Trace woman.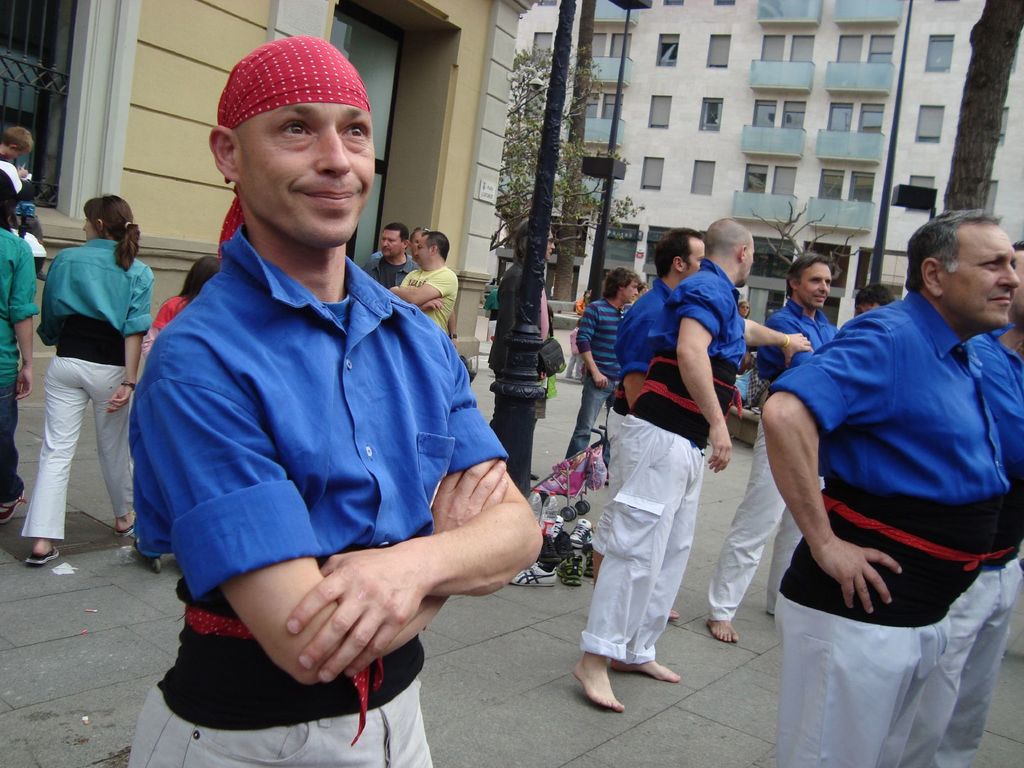
Traced to x1=27 y1=189 x2=165 y2=565.
